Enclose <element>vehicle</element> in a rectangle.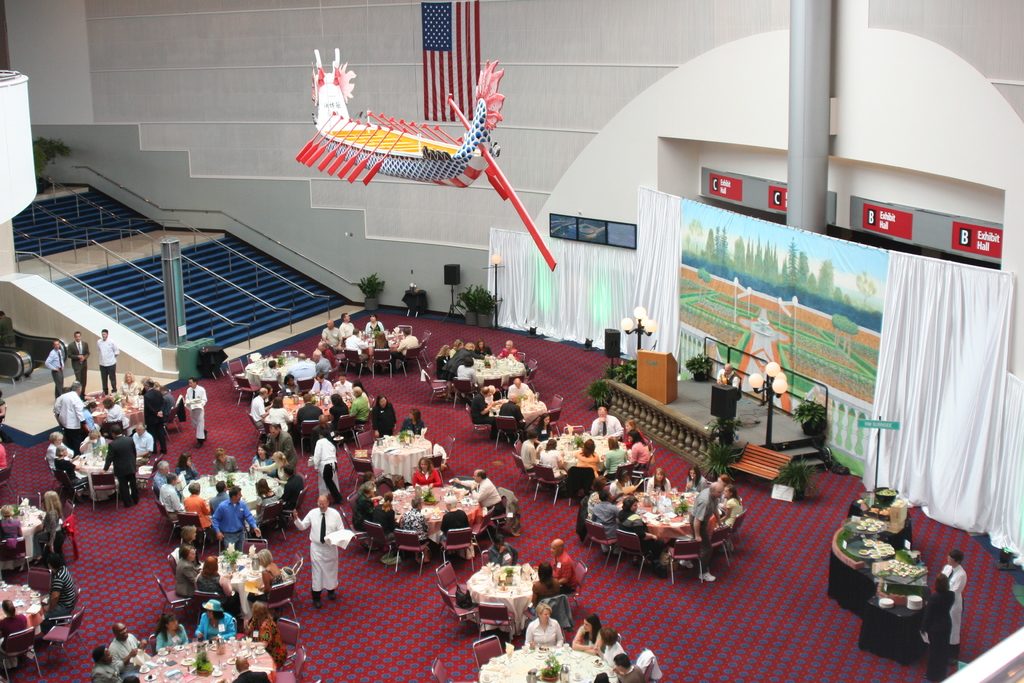
{"x1": 308, "y1": 46, "x2": 504, "y2": 190}.
